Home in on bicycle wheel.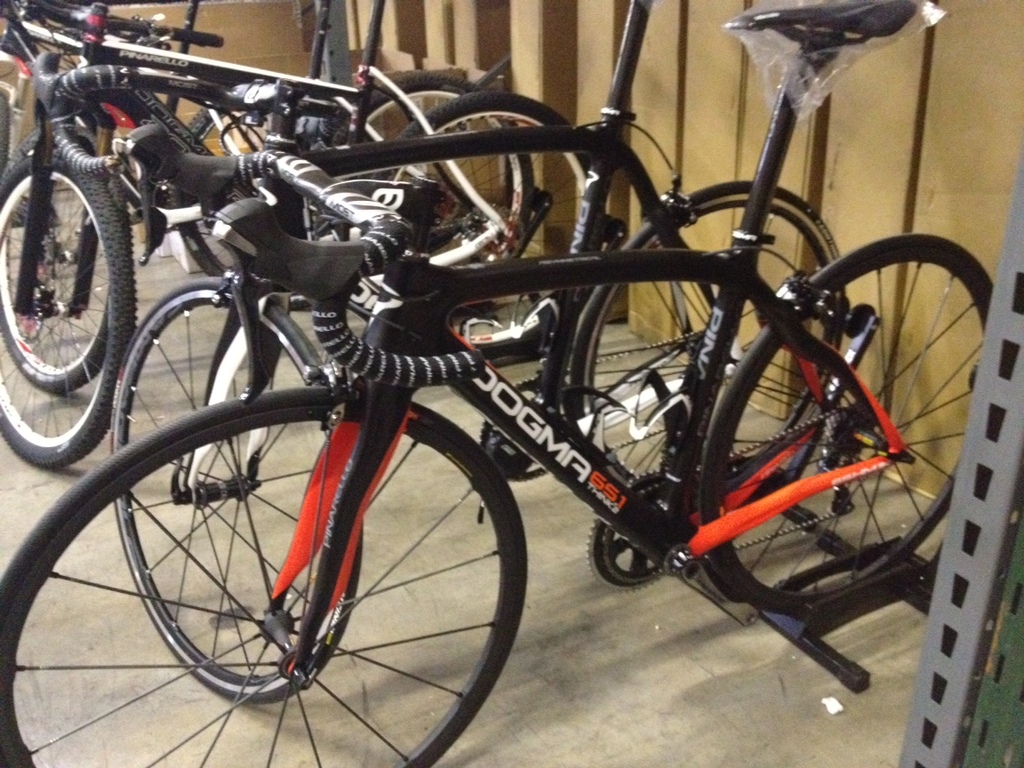
Homed in at [left=577, top=178, right=844, bottom=493].
